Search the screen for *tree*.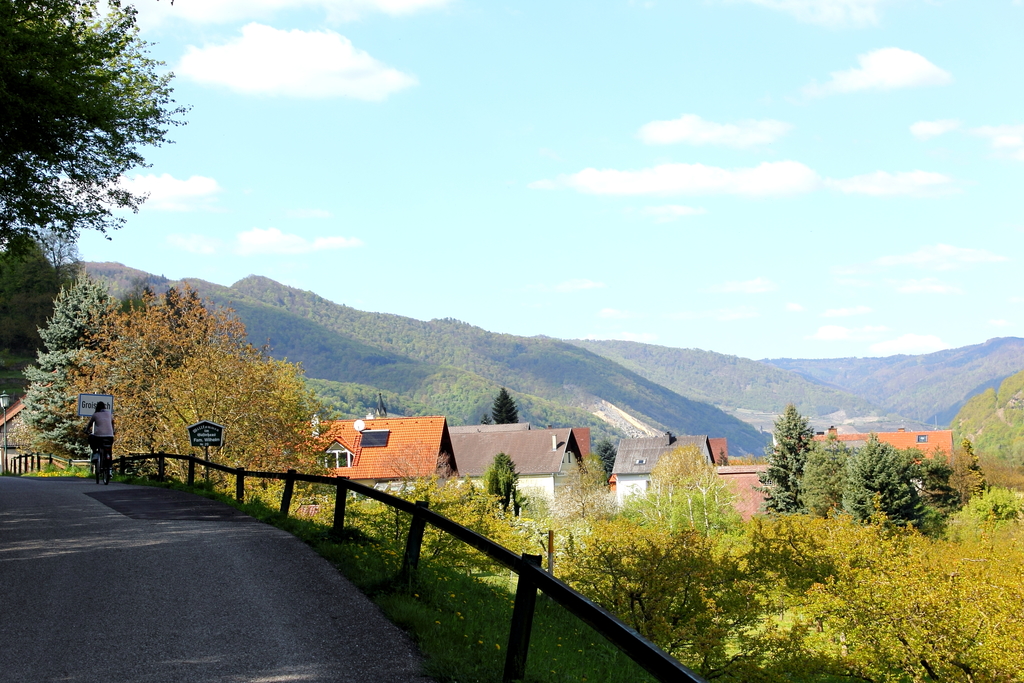
Found at left=963, top=439, right=998, bottom=506.
